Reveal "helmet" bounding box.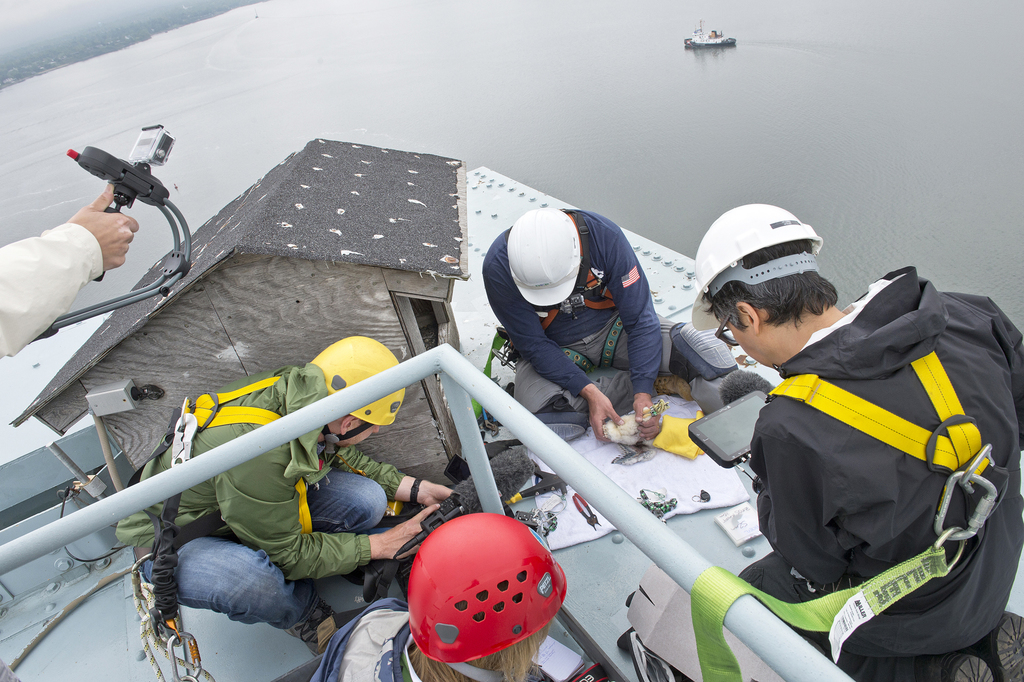
Revealed: bbox=[507, 207, 584, 308].
